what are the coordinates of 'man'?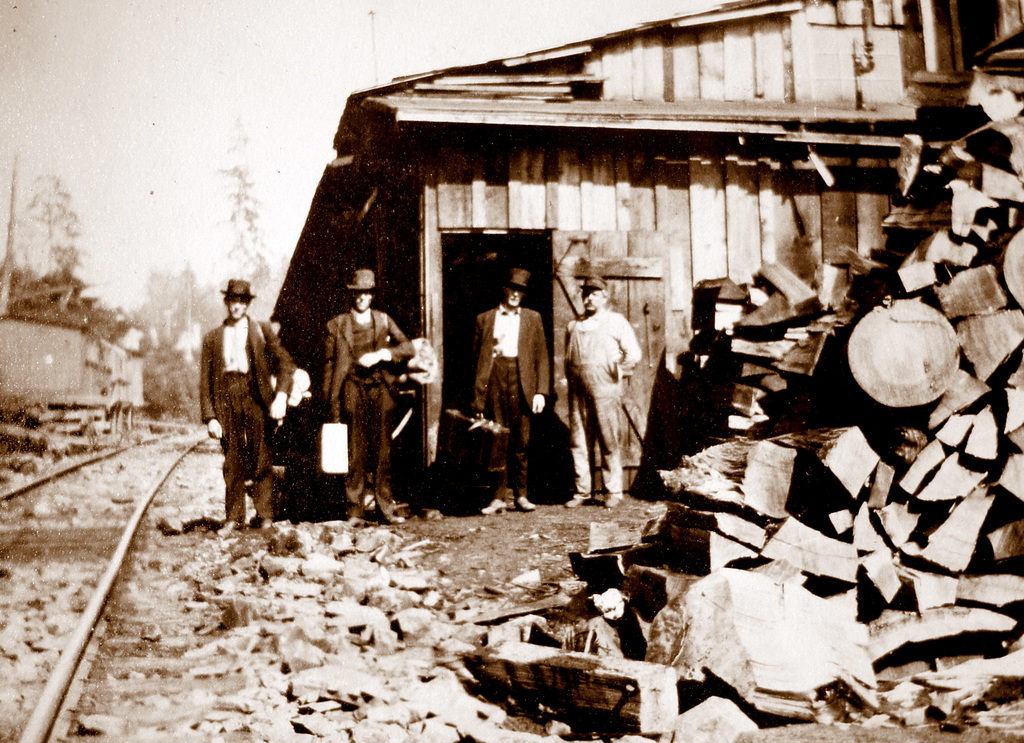
rect(197, 281, 296, 538).
